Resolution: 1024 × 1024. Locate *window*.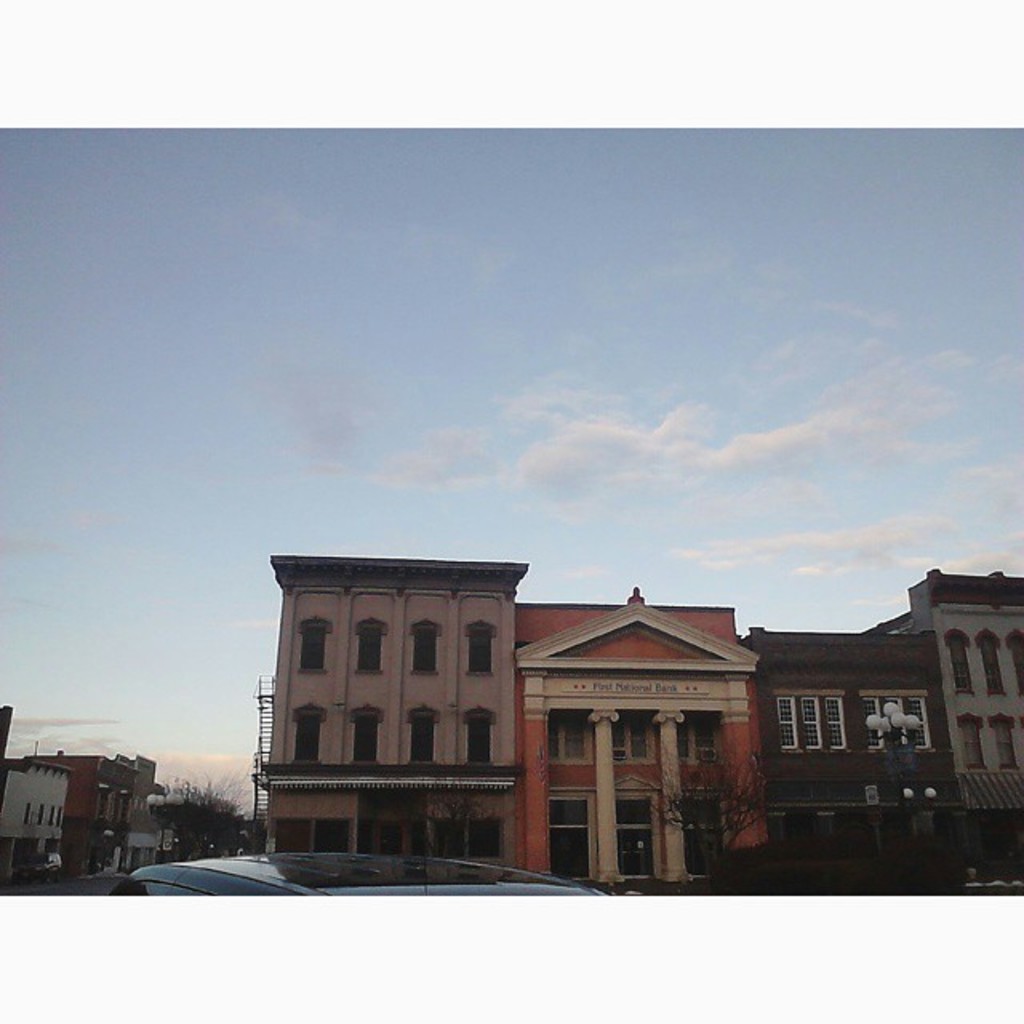
select_region(21, 802, 62, 827).
